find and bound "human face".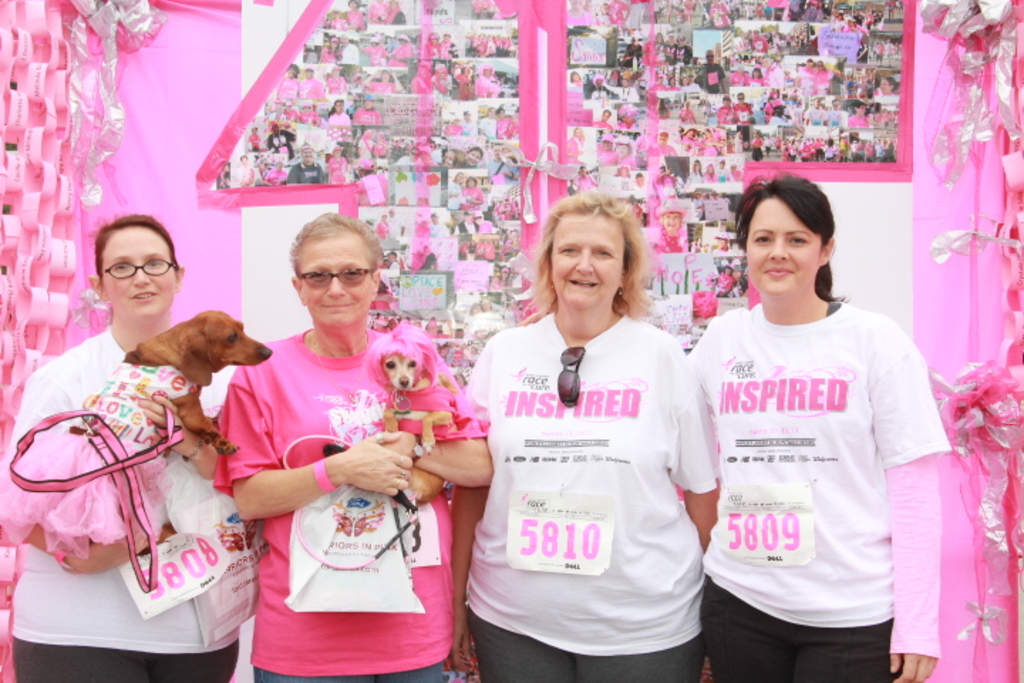
Bound: <region>747, 194, 821, 302</region>.
